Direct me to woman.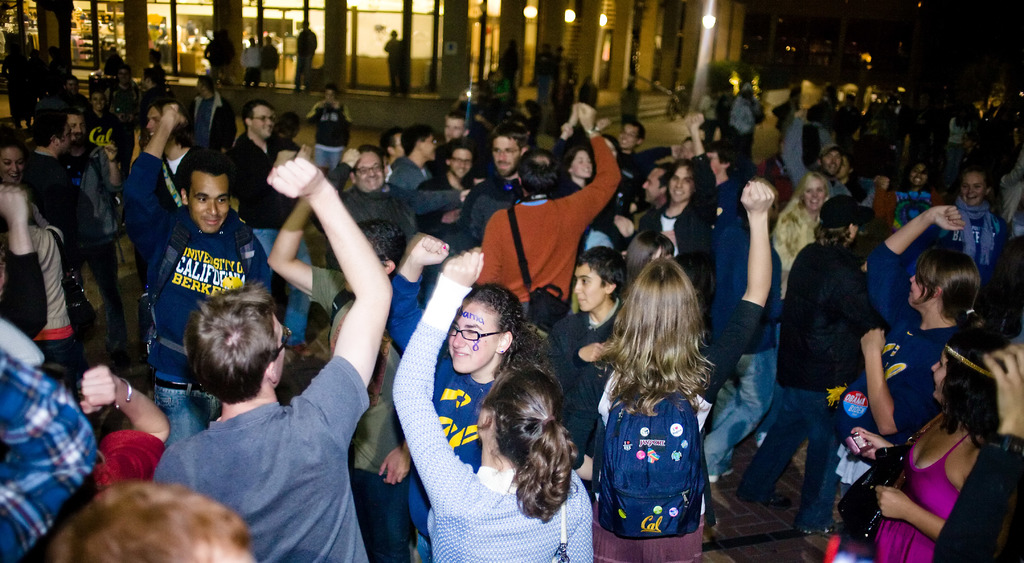
Direction: detection(566, 146, 594, 192).
